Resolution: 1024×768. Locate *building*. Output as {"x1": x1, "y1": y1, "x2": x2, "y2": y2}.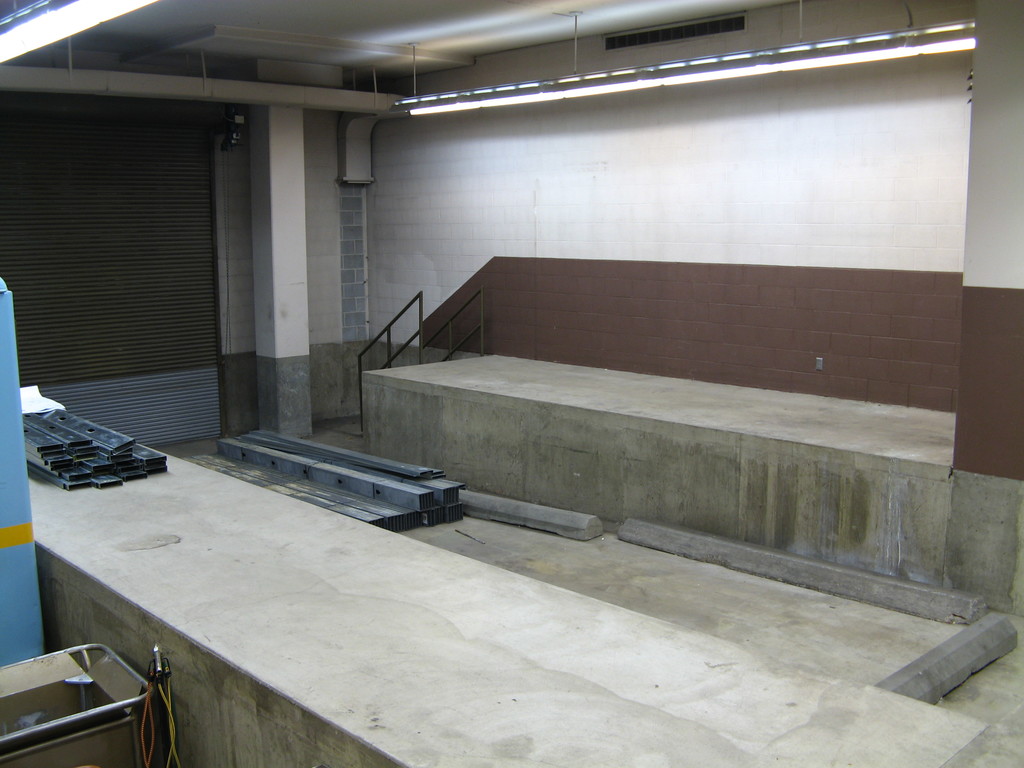
{"x1": 0, "y1": 0, "x2": 1023, "y2": 767}.
